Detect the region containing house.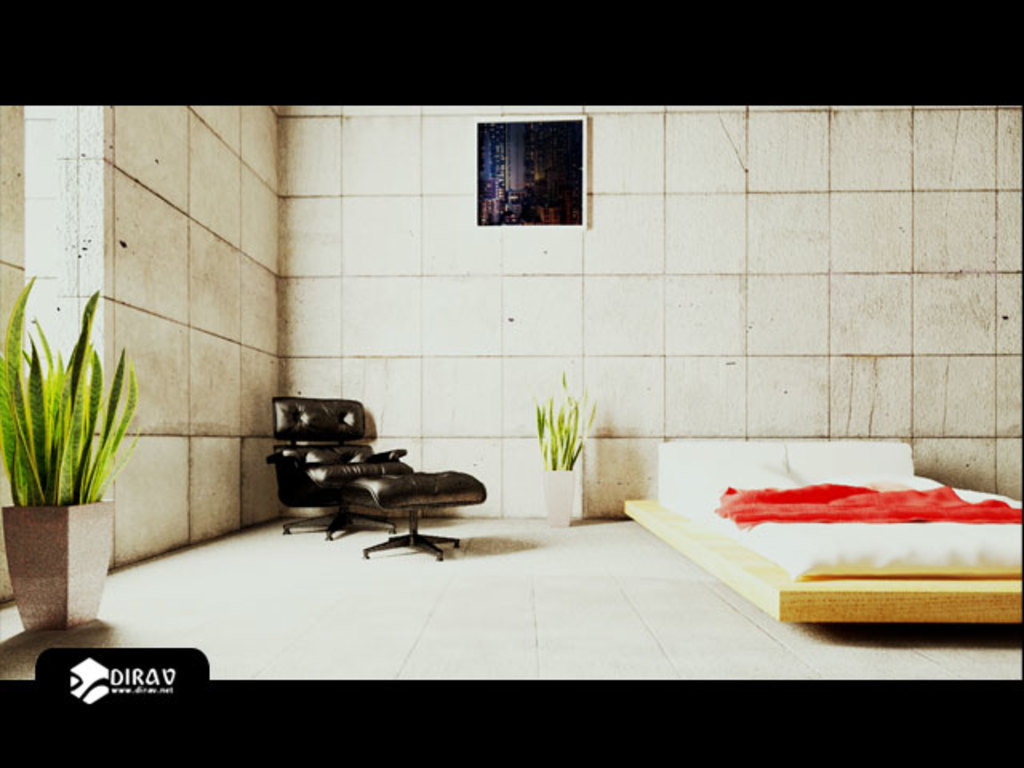
select_region(0, 94, 1023, 646).
